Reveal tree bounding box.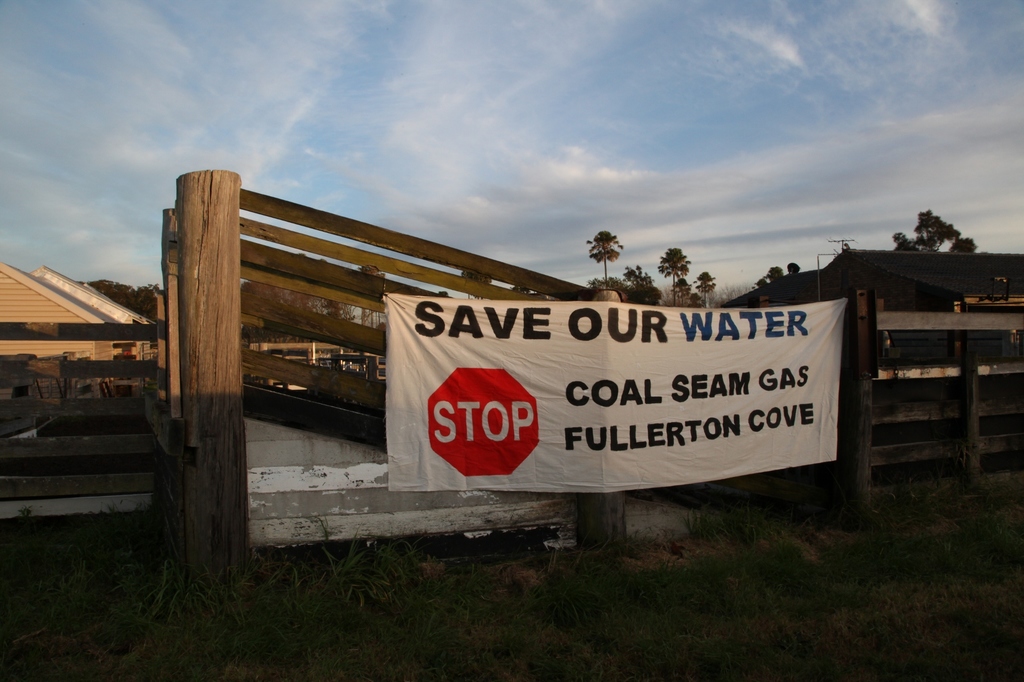
Revealed: (left=673, top=278, right=690, bottom=305).
